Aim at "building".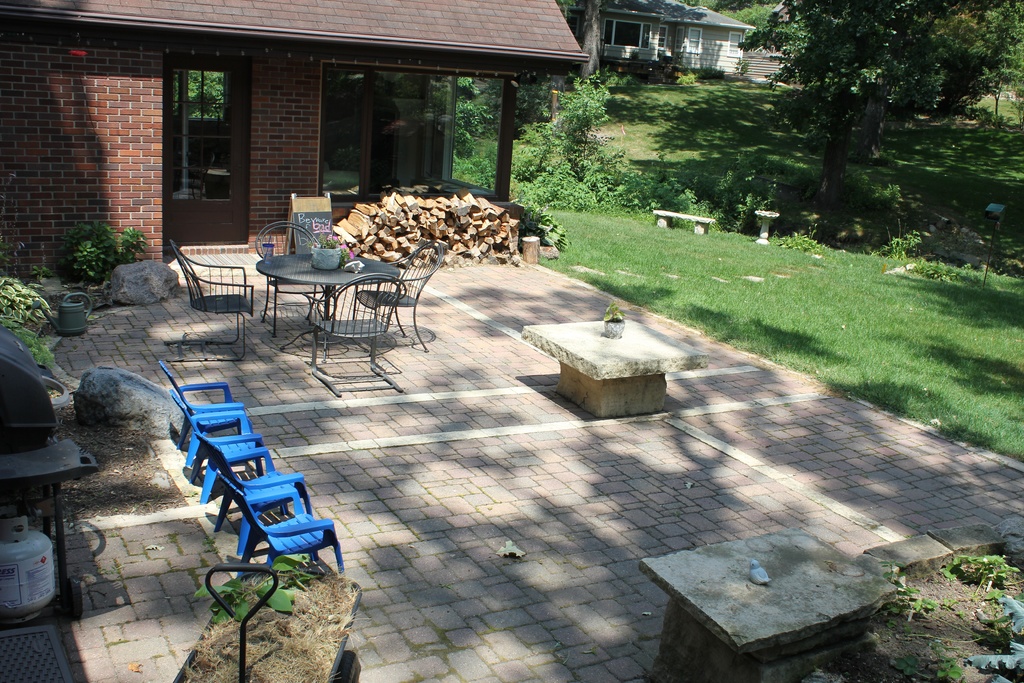
Aimed at <bbox>1, 0, 591, 277</bbox>.
